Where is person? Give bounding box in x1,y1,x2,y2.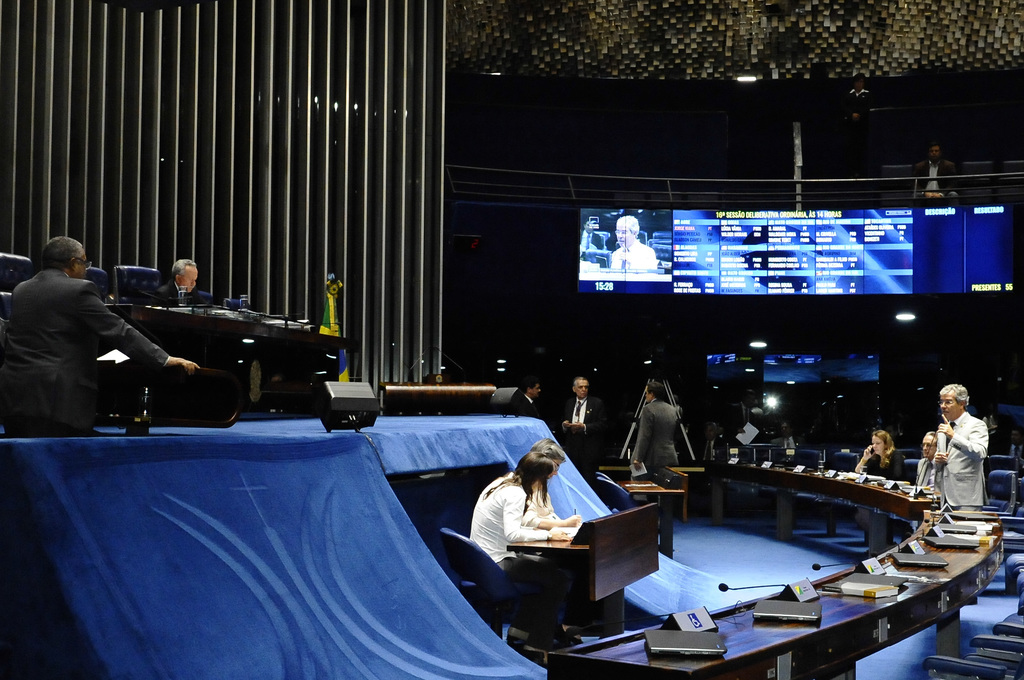
152,256,205,303.
